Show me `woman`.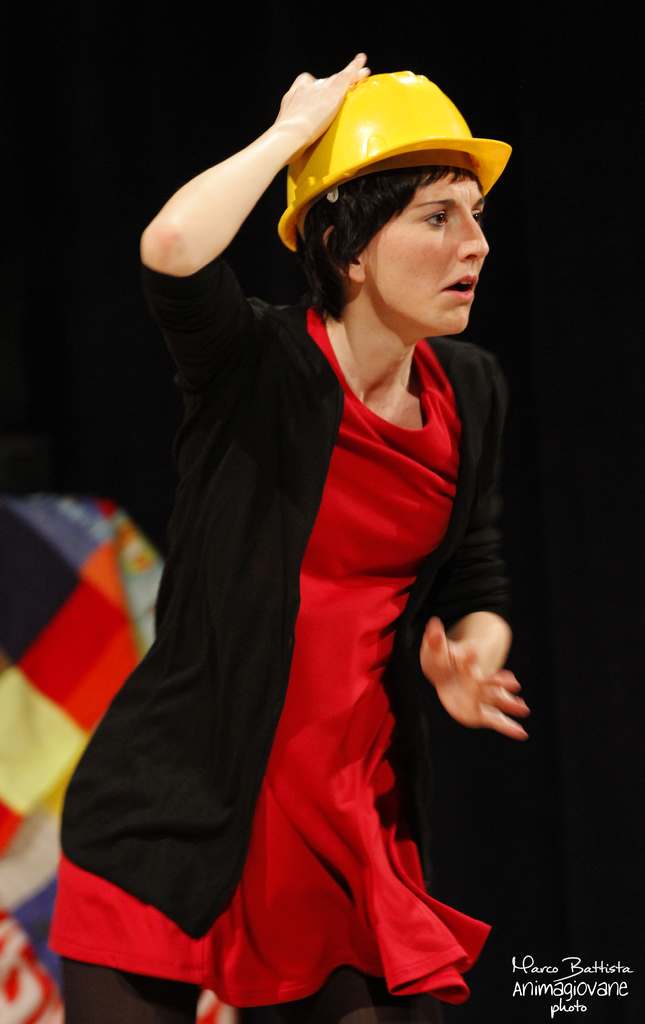
`woman` is here: [57,60,540,1011].
